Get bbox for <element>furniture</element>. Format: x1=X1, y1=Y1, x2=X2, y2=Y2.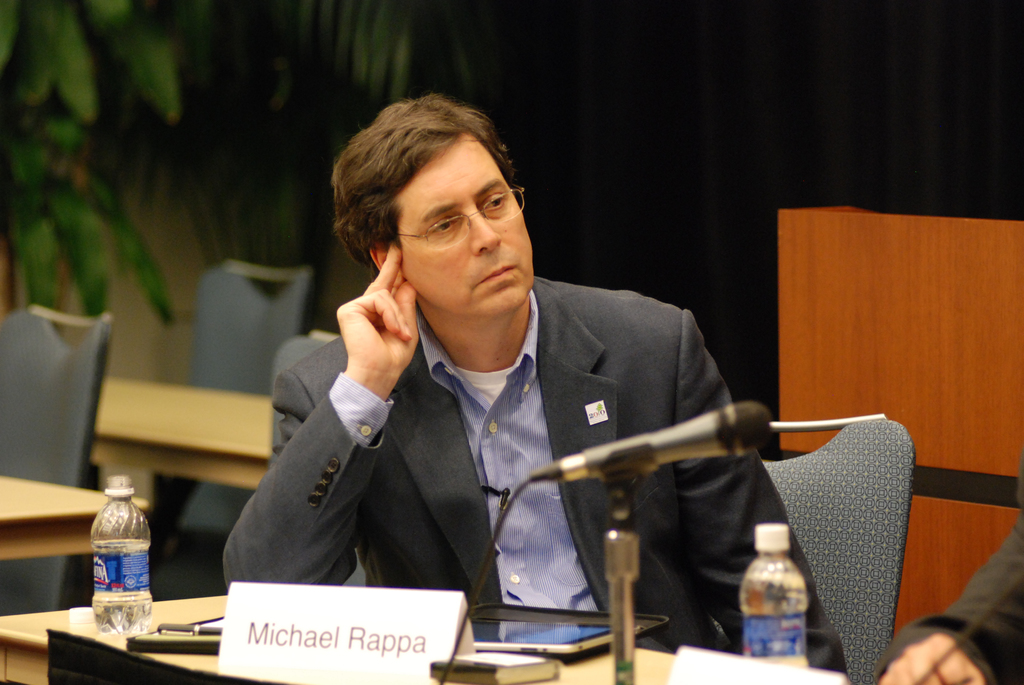
x1=265, y1=332, x2=344, y2=388.
